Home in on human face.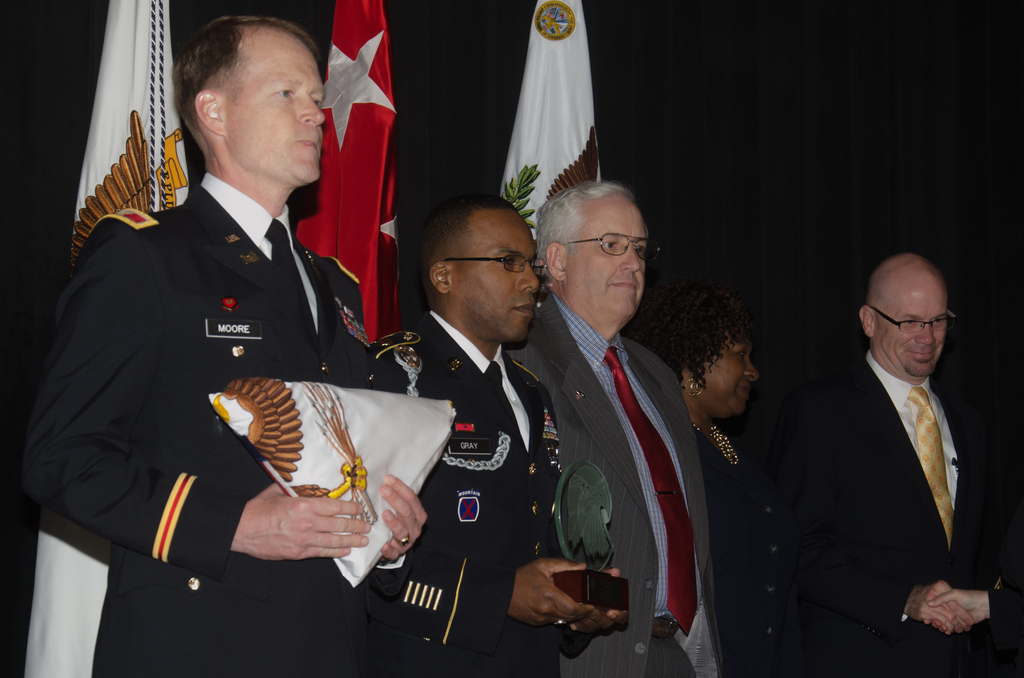
Homed in at [454, 216, 539, 346].
